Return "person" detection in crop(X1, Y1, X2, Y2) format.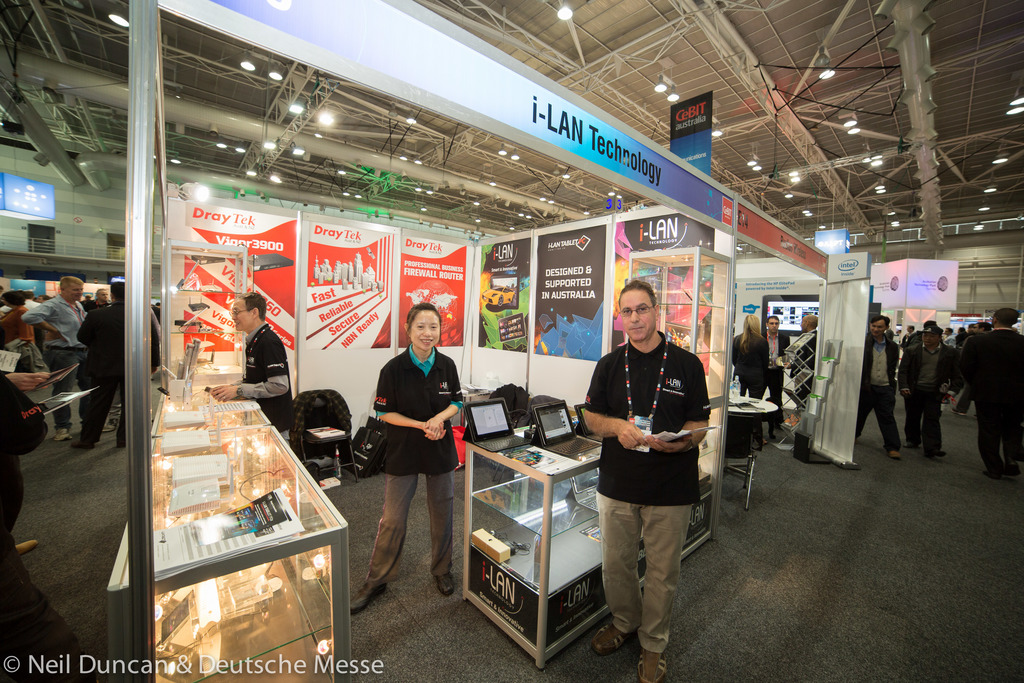
crop(950, 322, 987, 411).
